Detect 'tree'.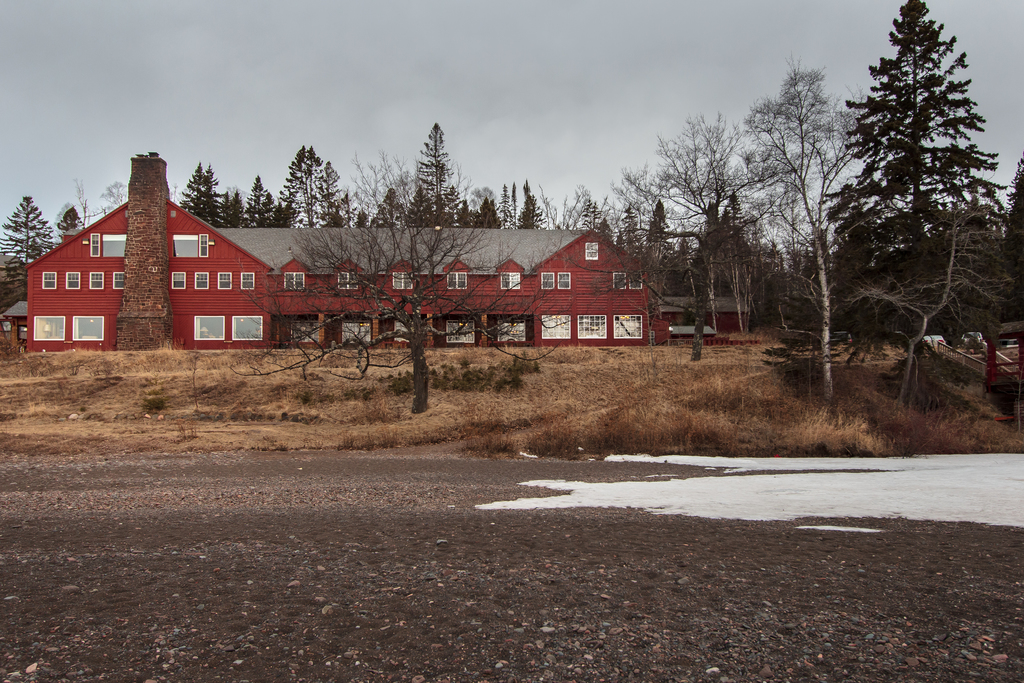
Detected at bbox(405, 120, 456, 221).
